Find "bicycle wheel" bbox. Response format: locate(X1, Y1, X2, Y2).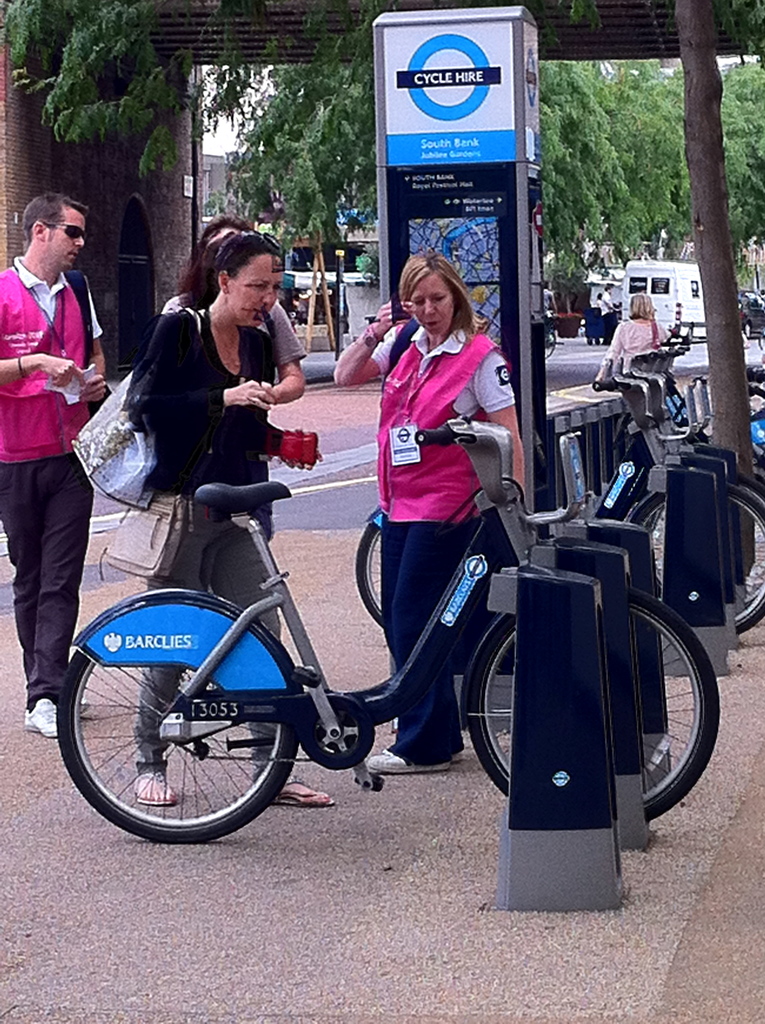
locate(355, 526, 384, 627).
